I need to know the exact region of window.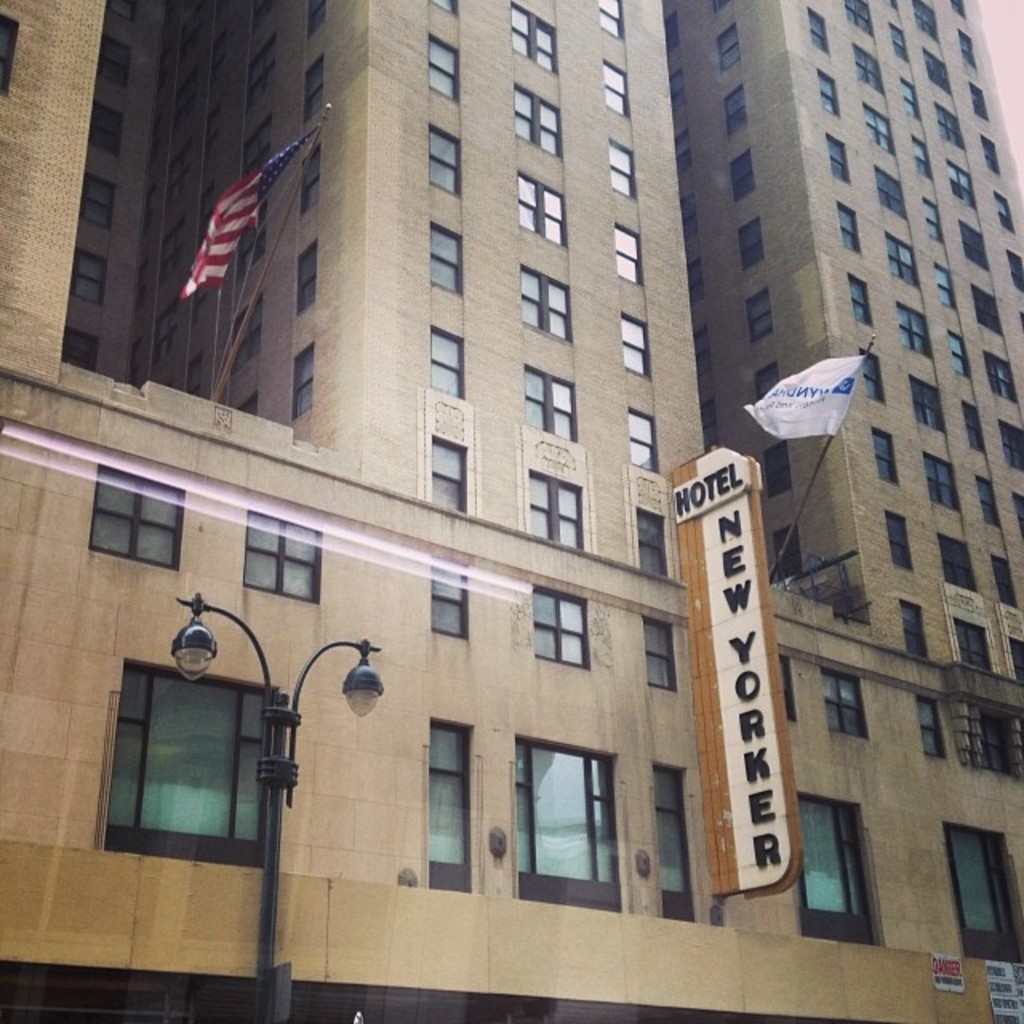
Region: 426/30/453/94.
